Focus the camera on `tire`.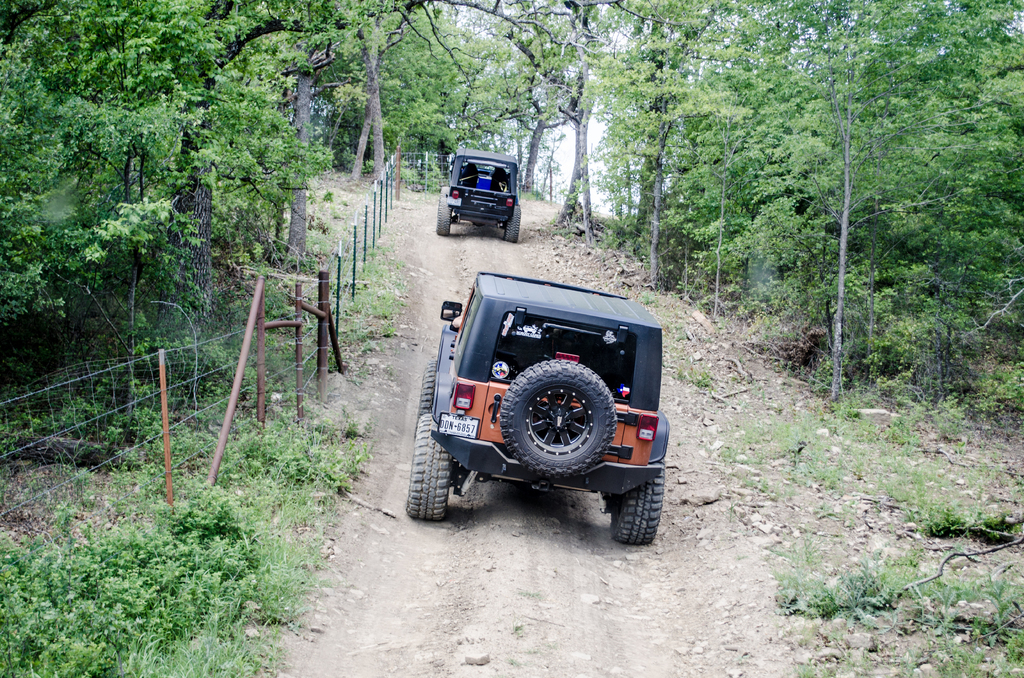
Focus region: [x1=499, y1=360, x2=617, y2=481].
